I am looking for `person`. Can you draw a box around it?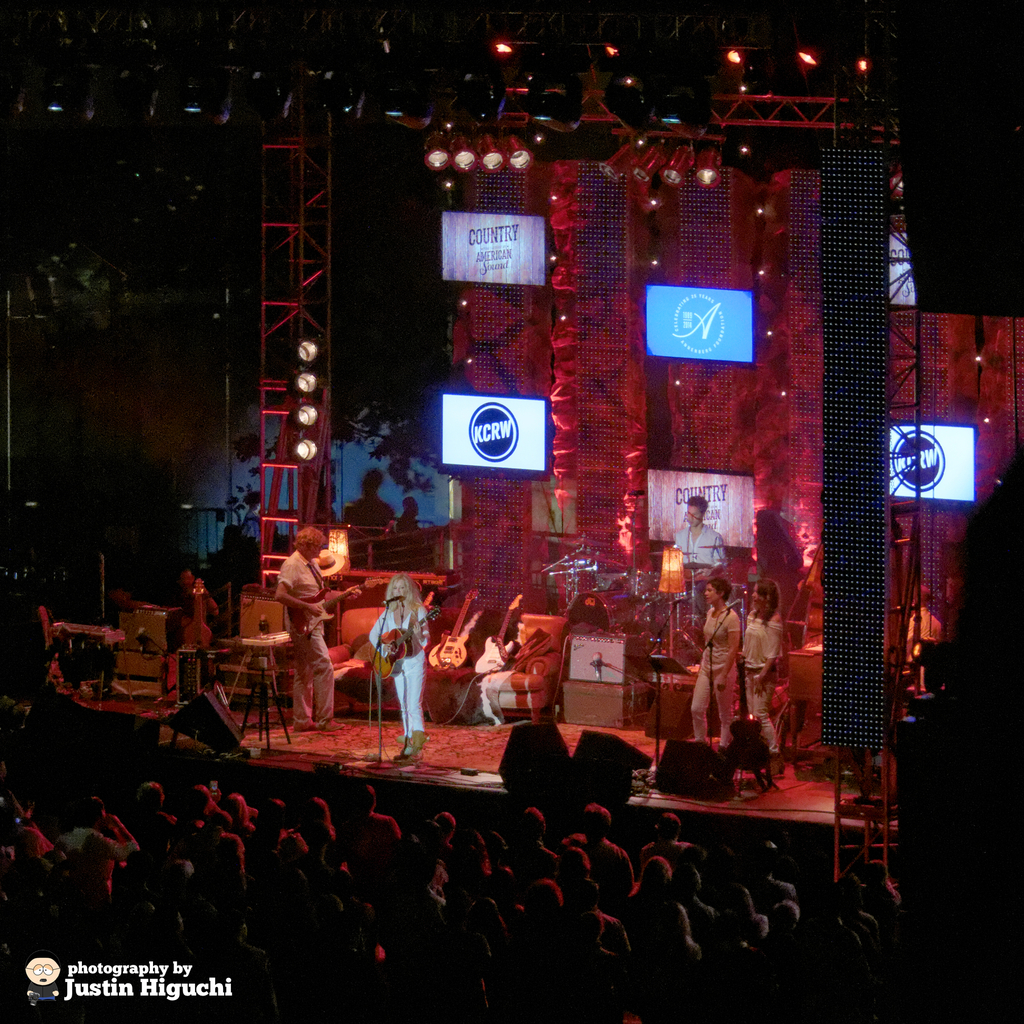
Sure, the bounding box is 672:495:730:615.
